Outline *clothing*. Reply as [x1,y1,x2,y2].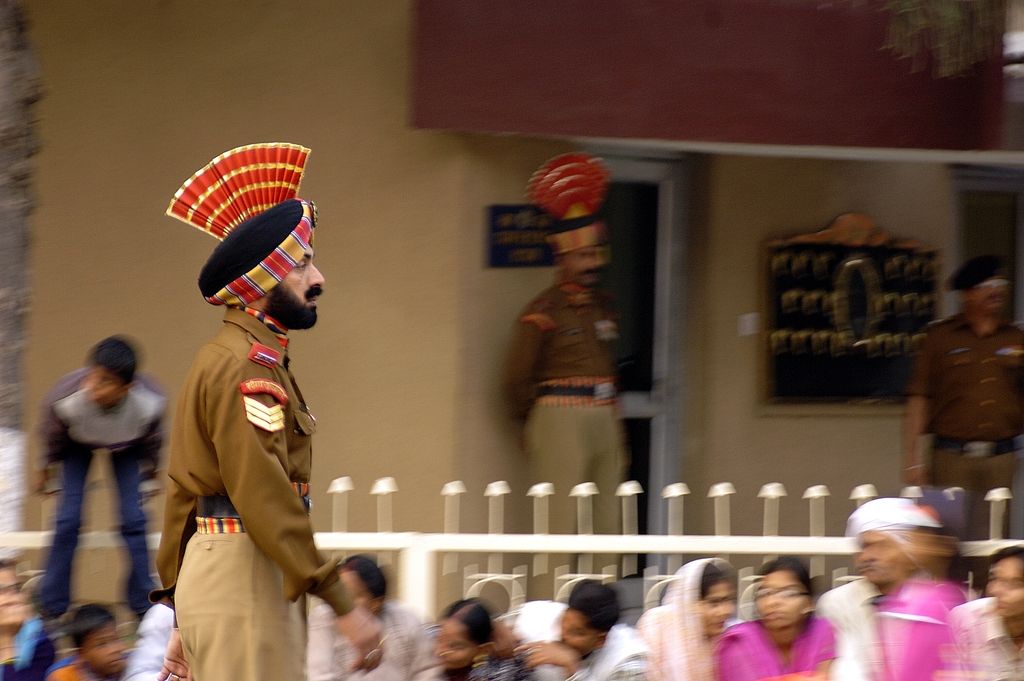
[506,278,630,596].
